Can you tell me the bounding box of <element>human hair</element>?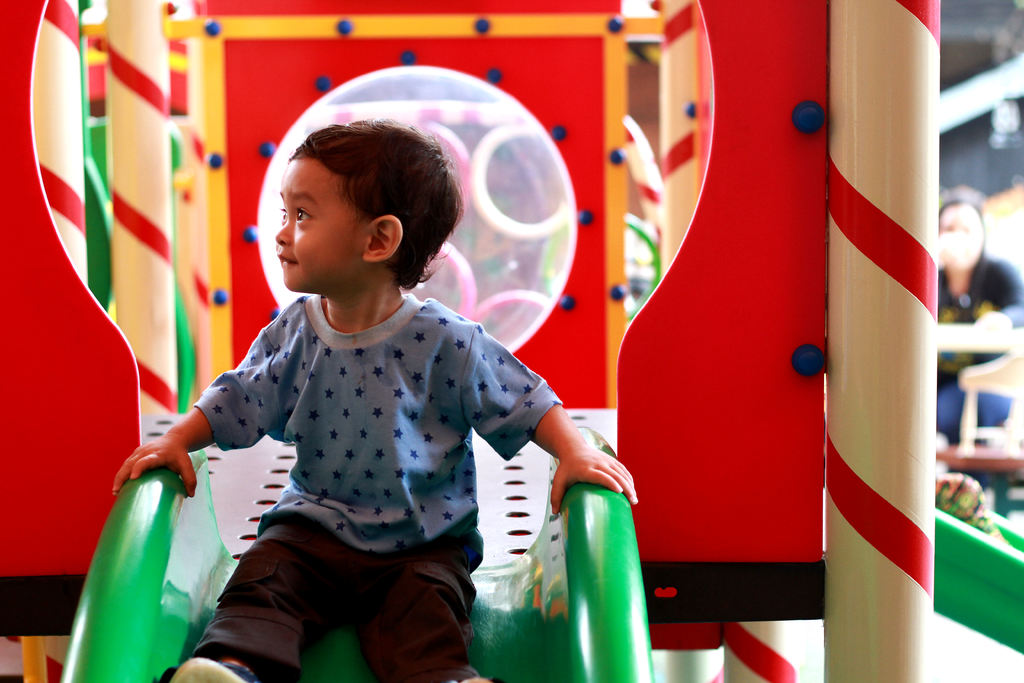
<region>260, 111, 455, 295</region>.
